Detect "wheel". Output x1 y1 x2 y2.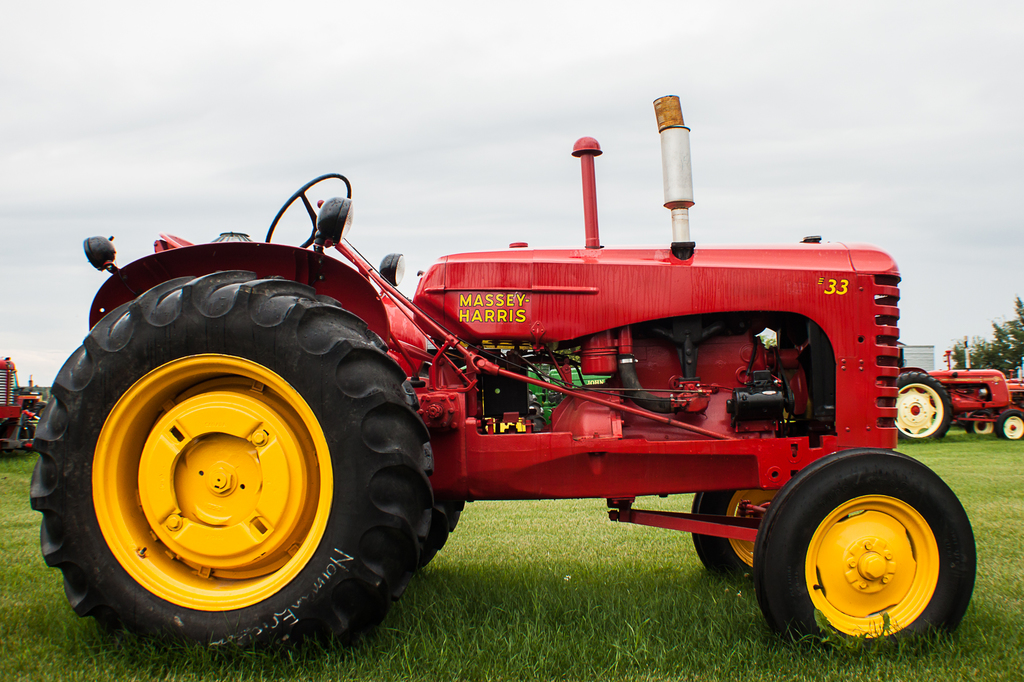
999 411 1023 438.
